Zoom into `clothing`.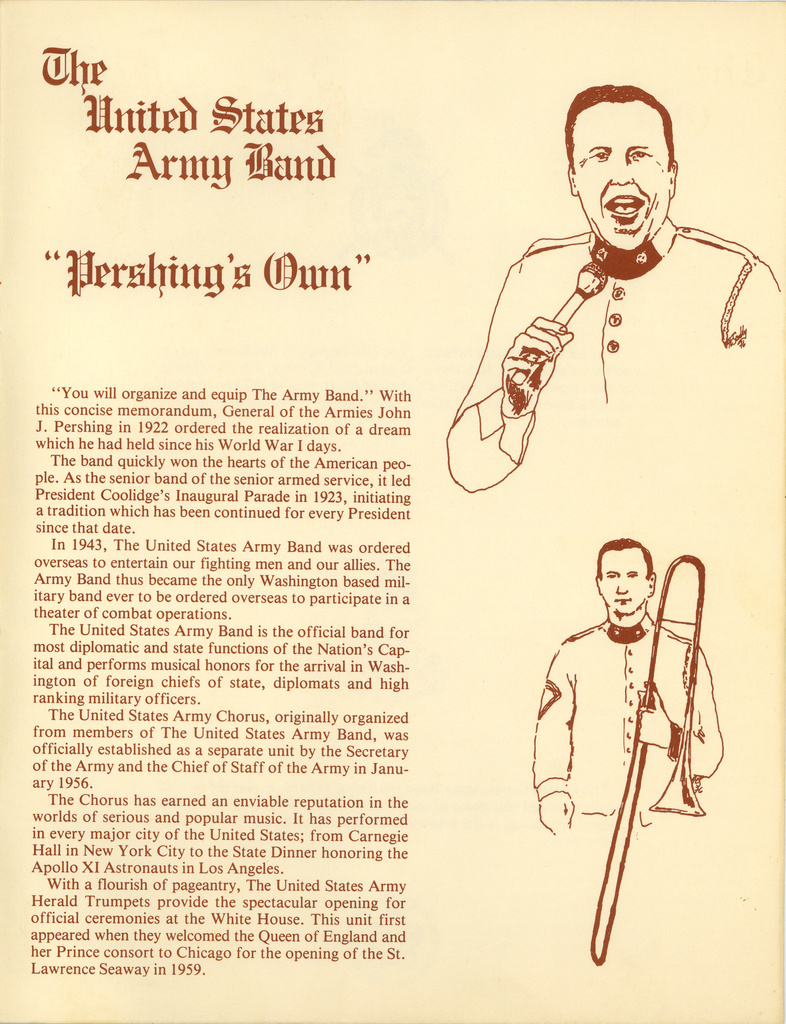
Zoom target: box=[527, 594, 717, 815].
